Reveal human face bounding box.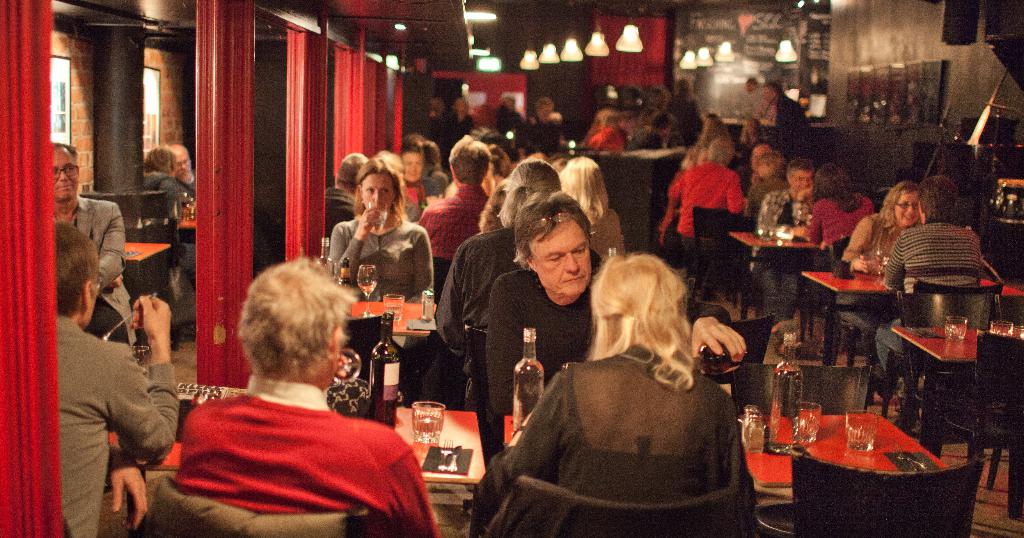
Revealed: crop(538, 104, 554, 123).
